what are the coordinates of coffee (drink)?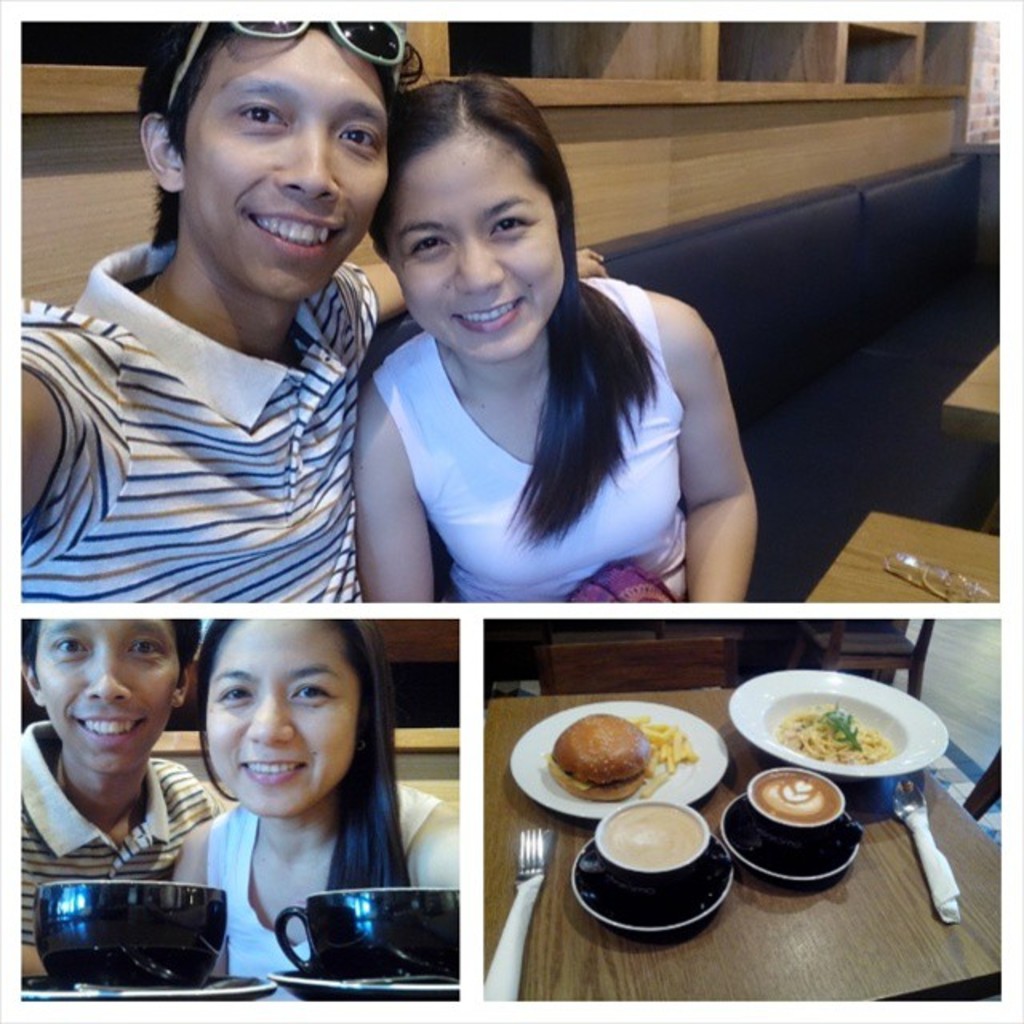
597/803/706/864.
